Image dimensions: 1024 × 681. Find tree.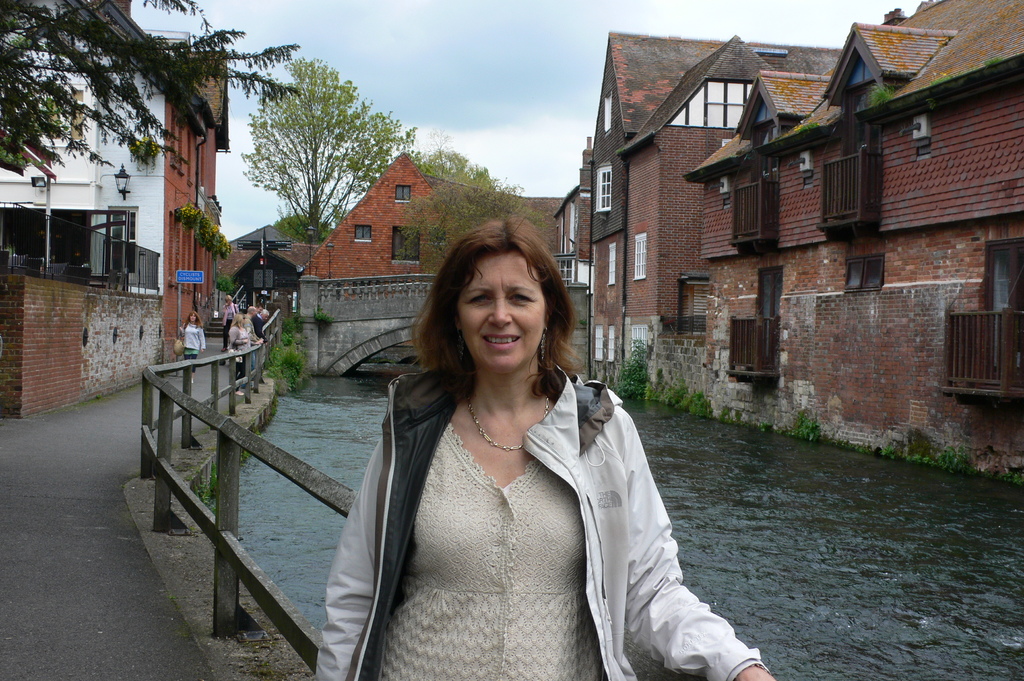
l=0, t=0, r=300, b=184.
